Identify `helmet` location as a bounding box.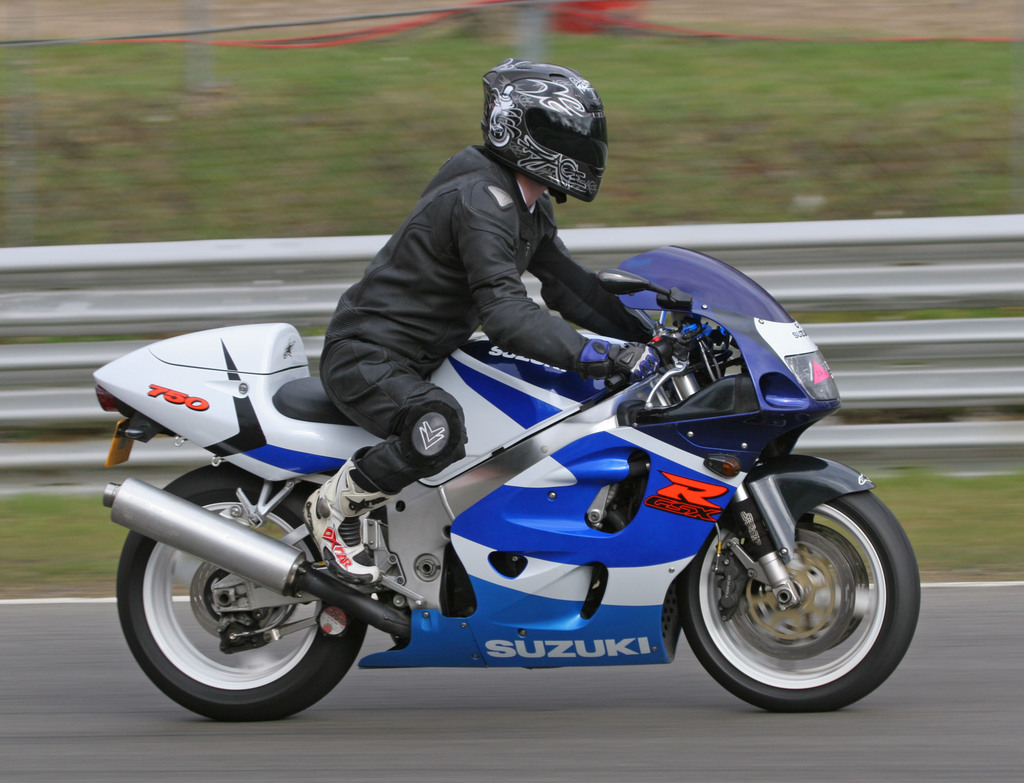
(479, 62, 609, 214).
